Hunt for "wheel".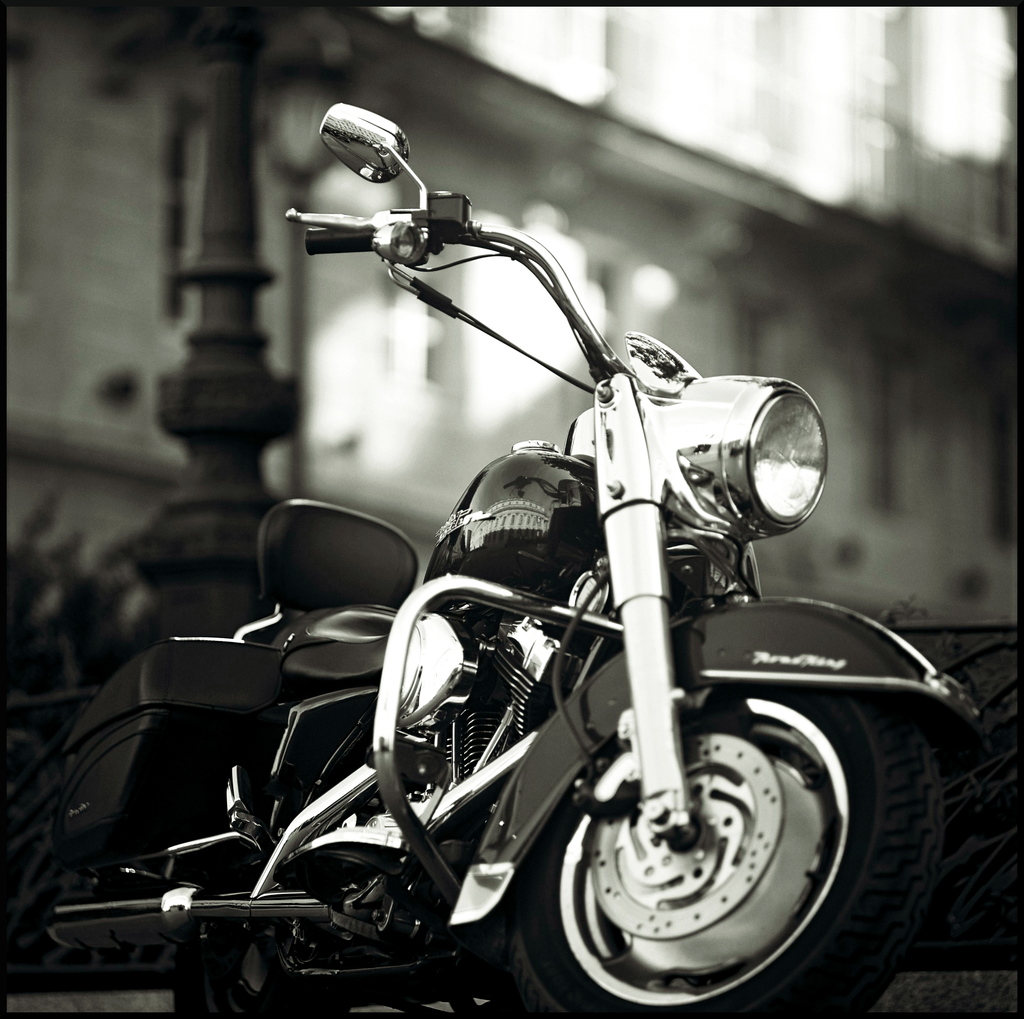
Hunted down at bbox=(140, 786, 340, 1016).
